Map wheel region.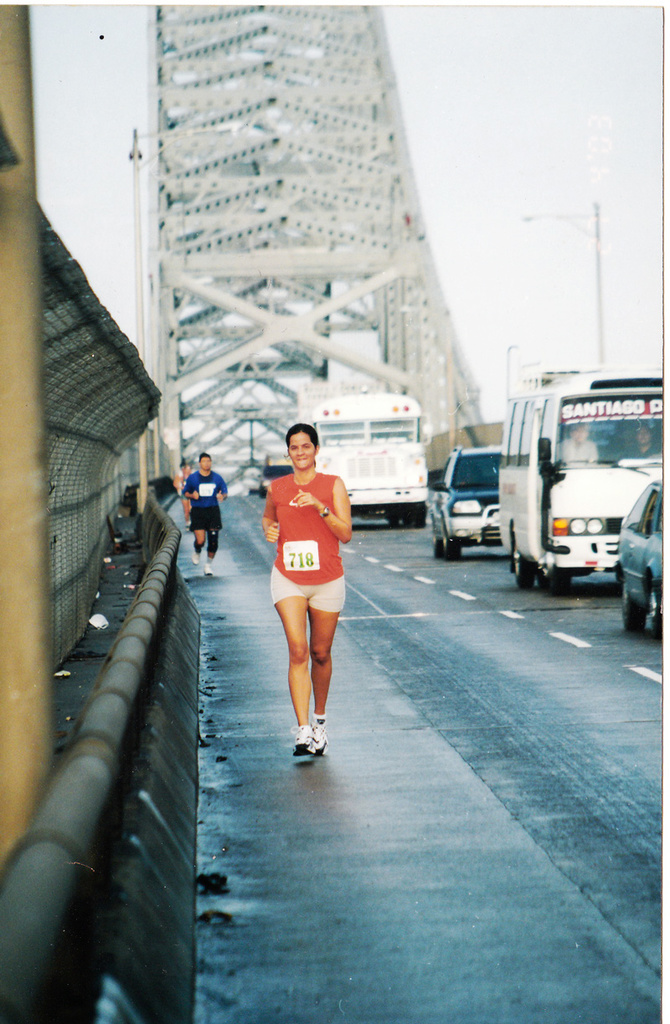
Mapped to region(648, 589, 664, 631).
